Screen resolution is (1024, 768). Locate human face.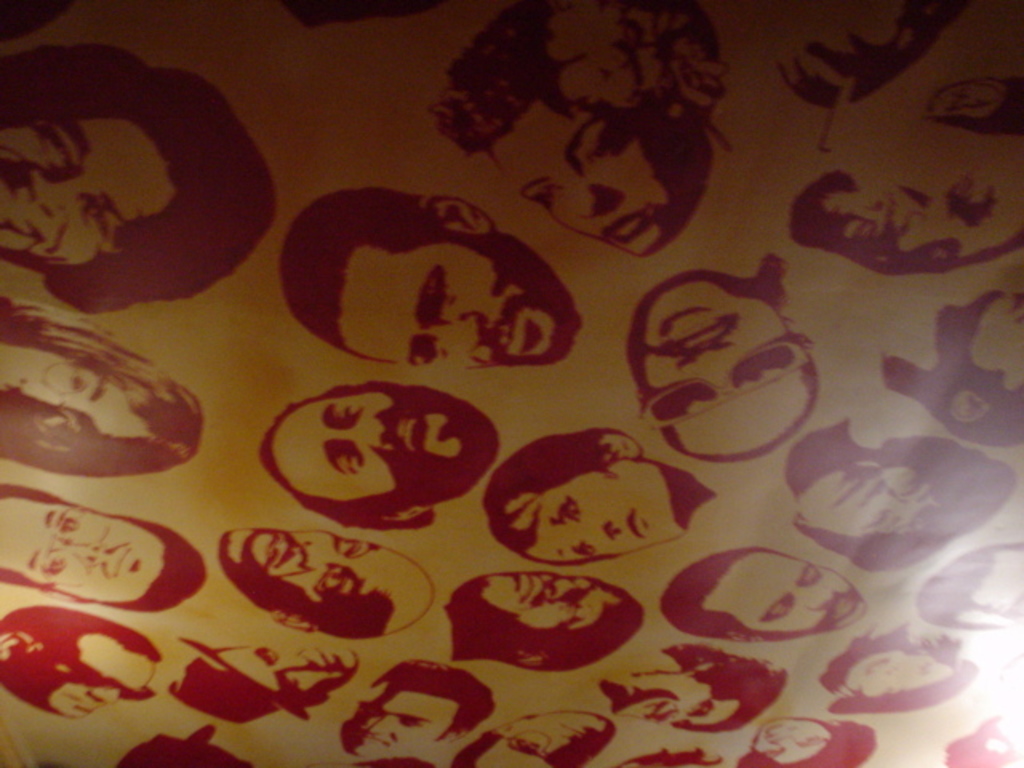
(x1=0, y1=122, x2=176, y2=270).
